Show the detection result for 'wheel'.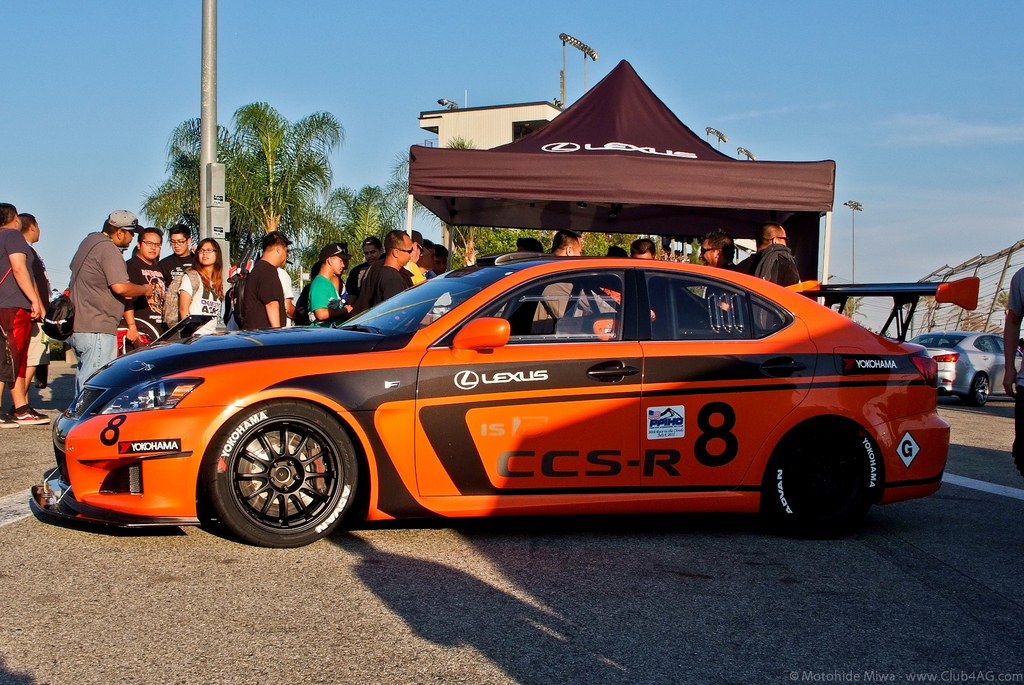
{"left": 765, "top": 417, "right": 877, "bottom": 536}.
